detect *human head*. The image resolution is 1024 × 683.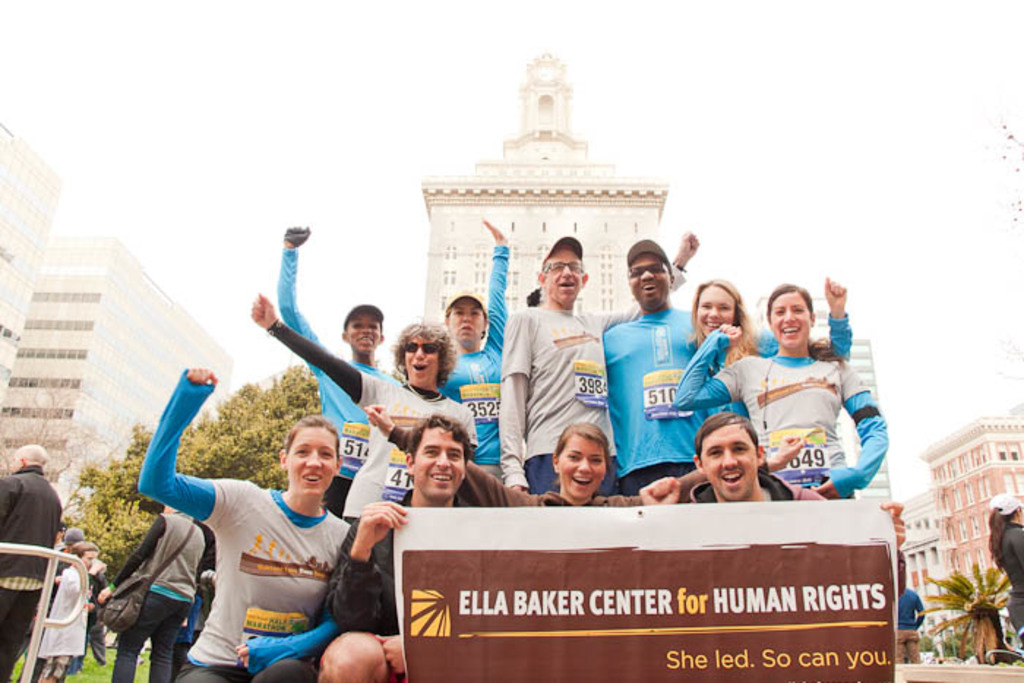
select_region(550, 423, 609, 499).
